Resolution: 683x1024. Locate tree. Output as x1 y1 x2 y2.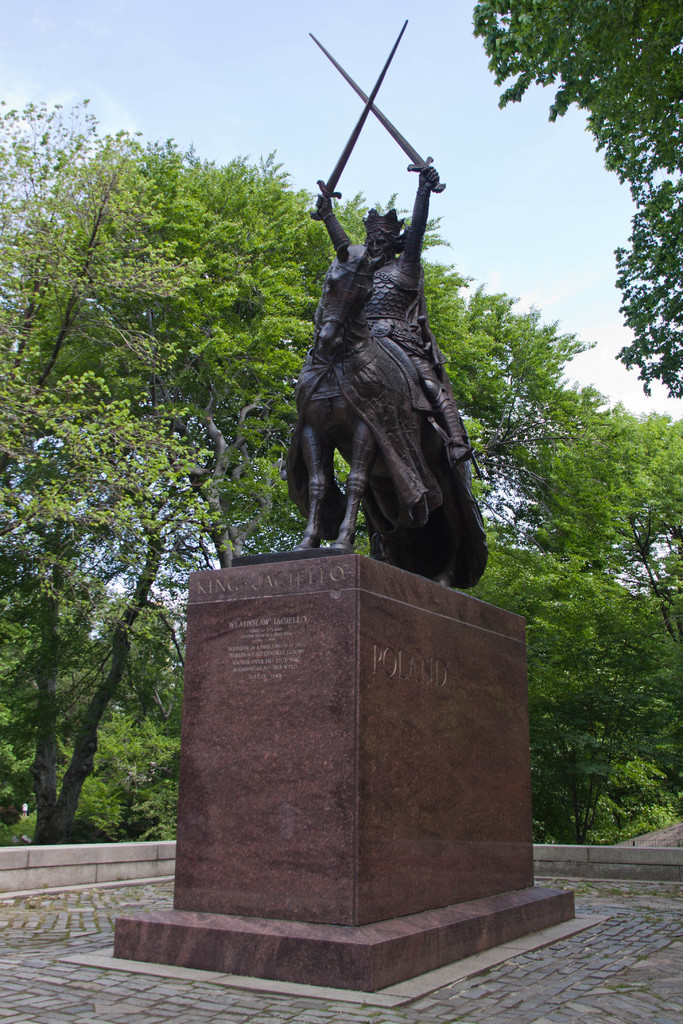
10 283 199 872.
